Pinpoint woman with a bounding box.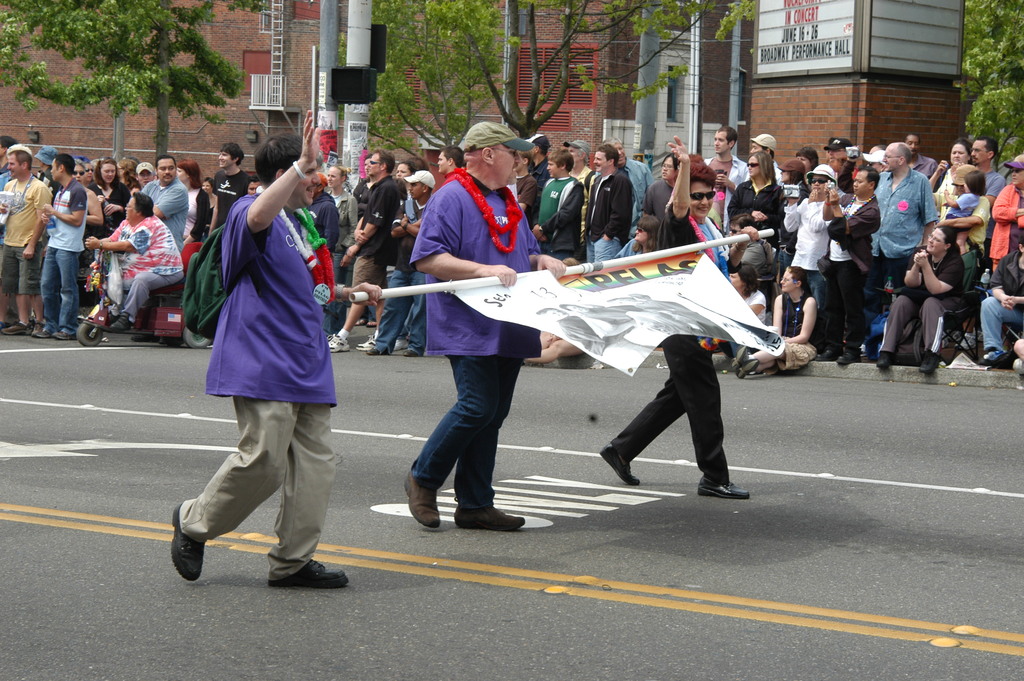
bbox=(595, 130, 753, 499).
